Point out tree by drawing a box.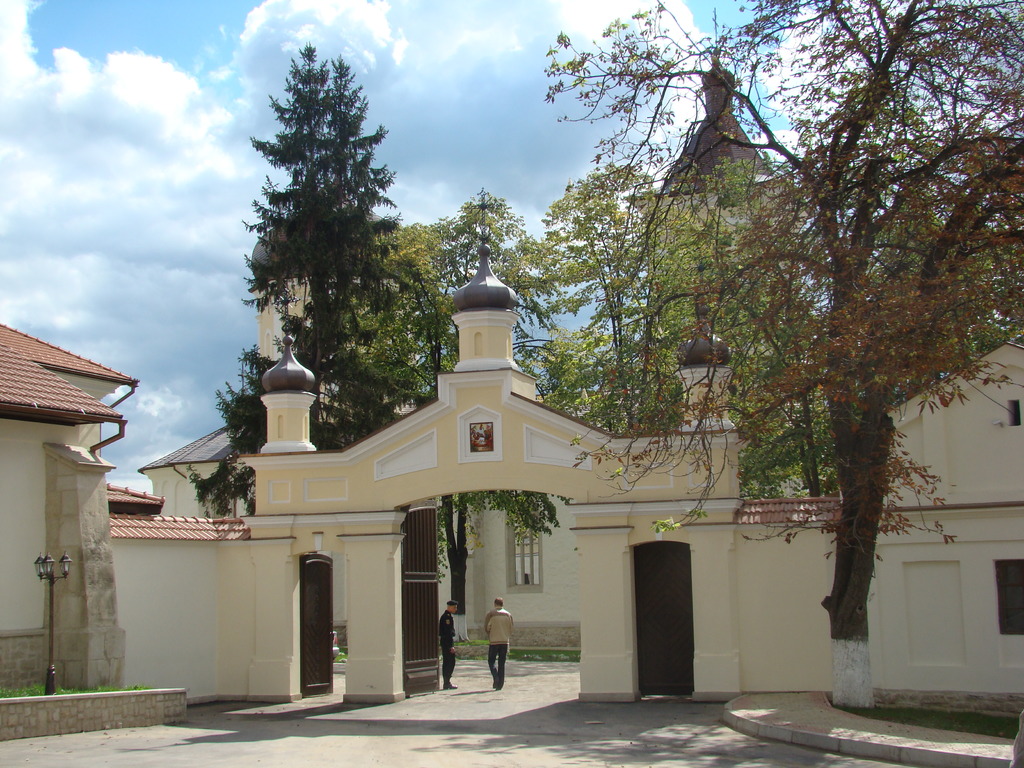
pyautogui.locateOnScreen(571, 0, 1023, 711).
